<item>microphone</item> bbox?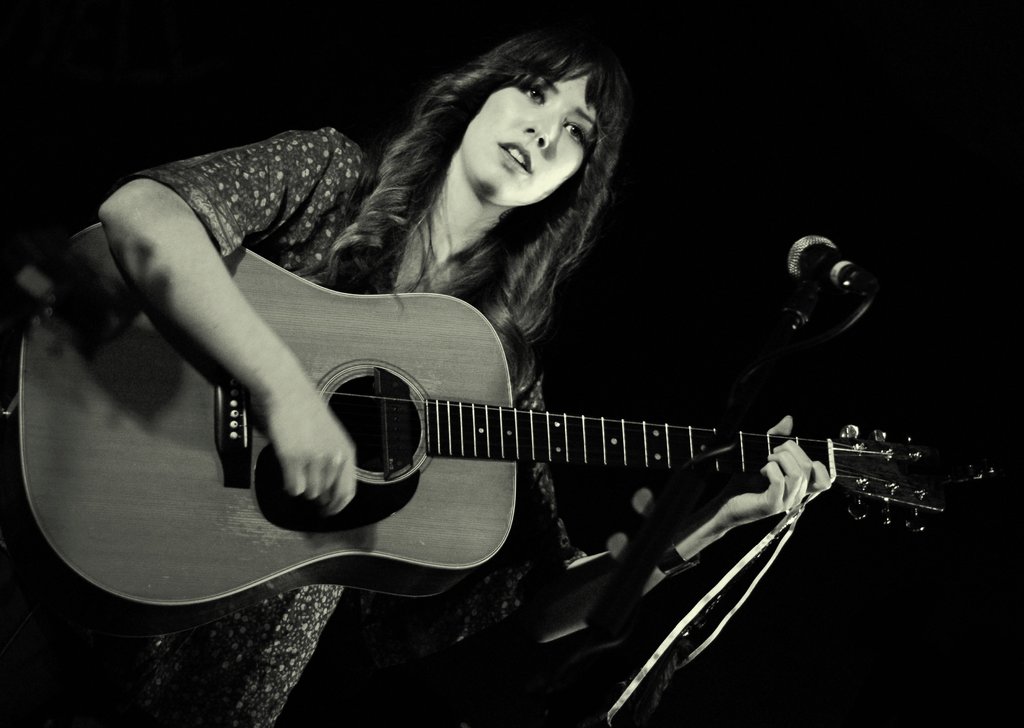
766:235:879:347
